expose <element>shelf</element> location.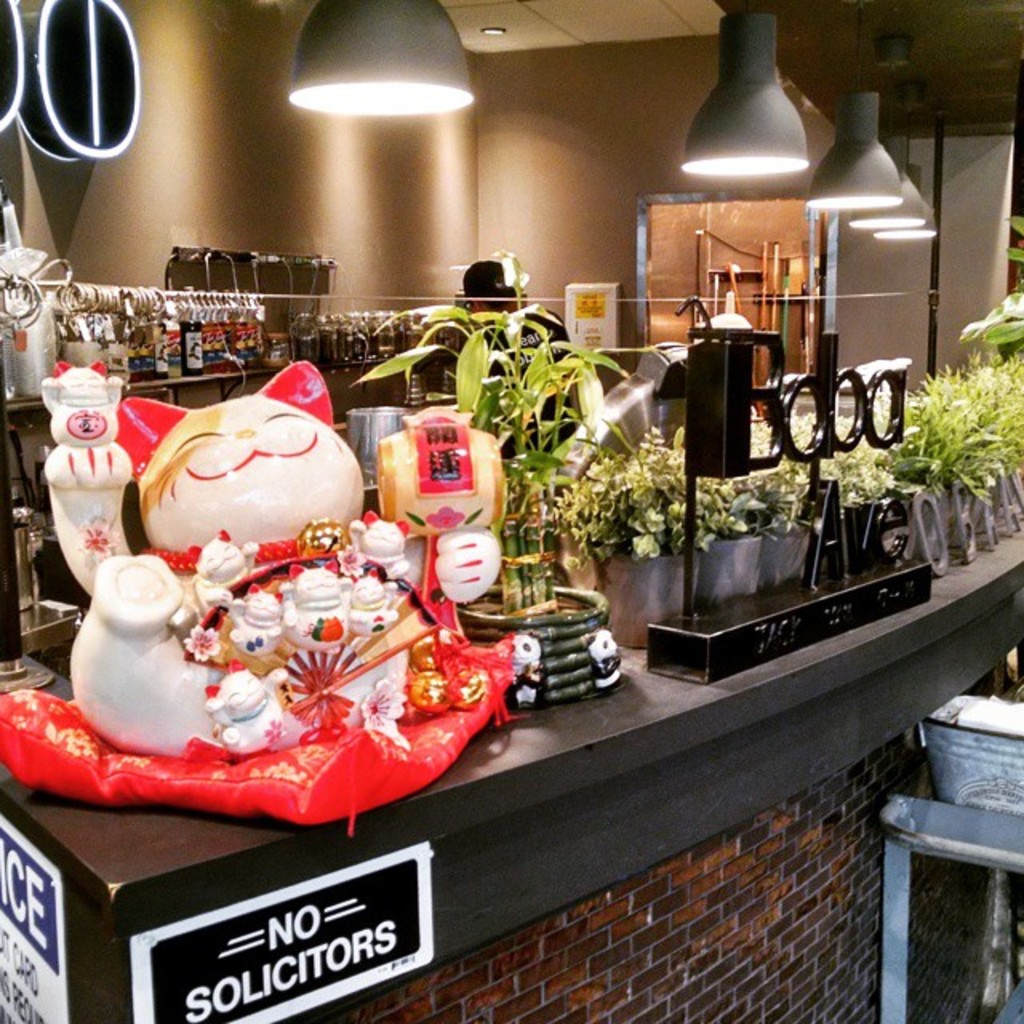
Exposed at 13:299:469:680.
